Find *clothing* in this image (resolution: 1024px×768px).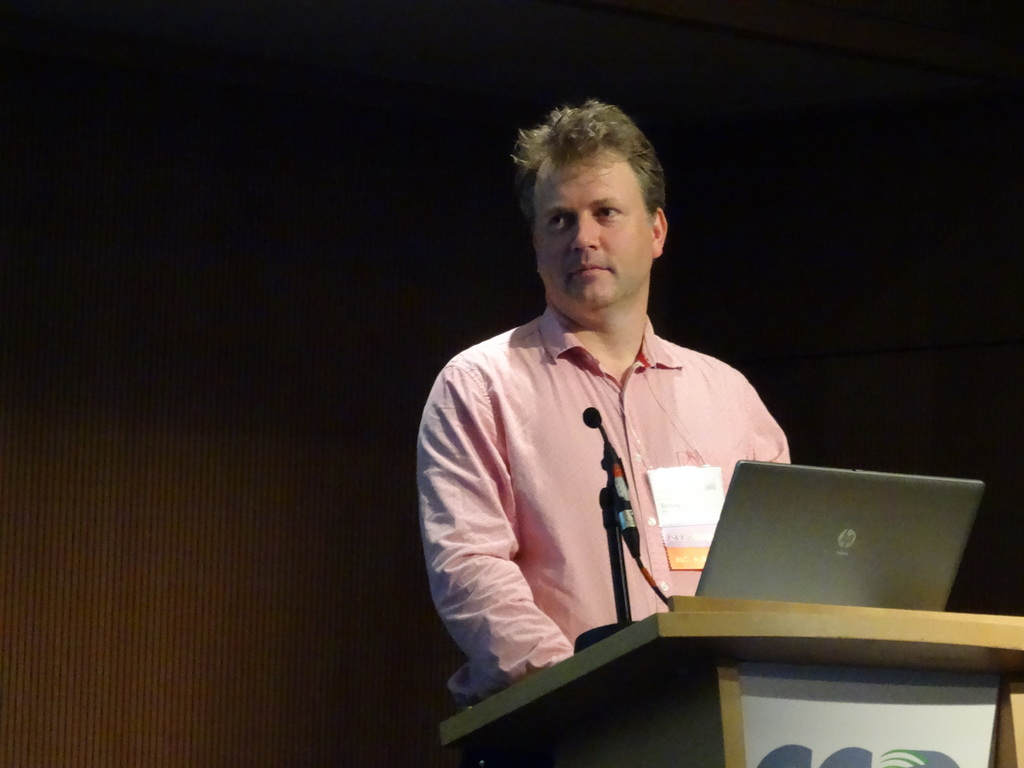
421,247,845,696.
